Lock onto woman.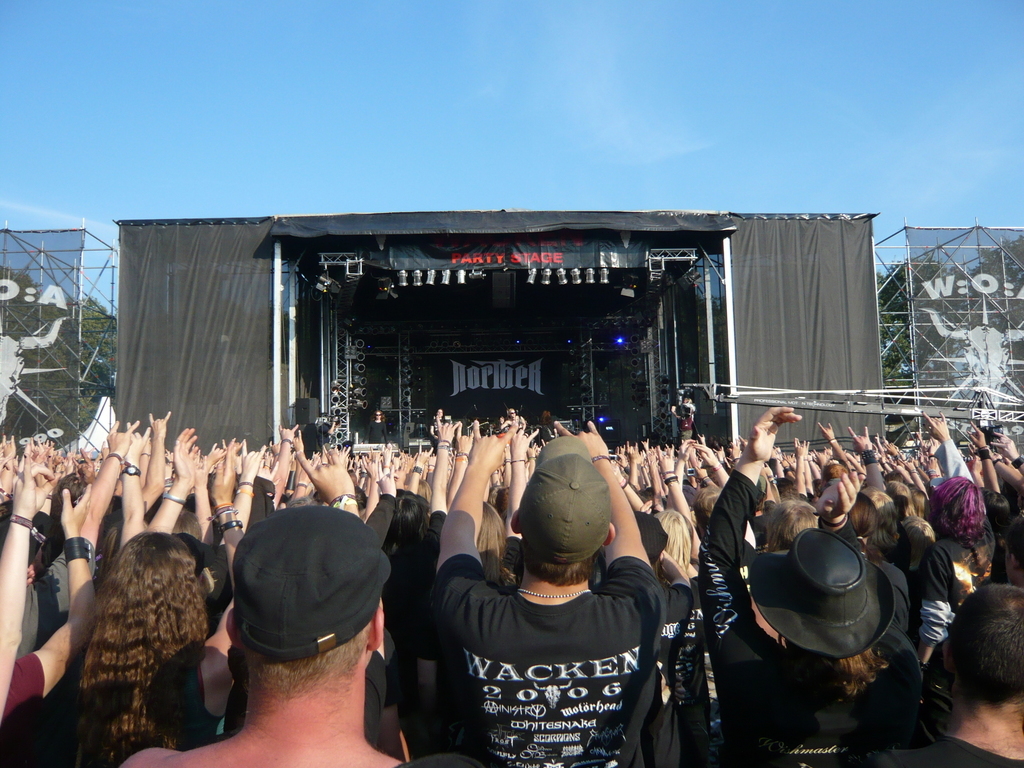
Locked: <region>876, 434, 937, 552</region>.
